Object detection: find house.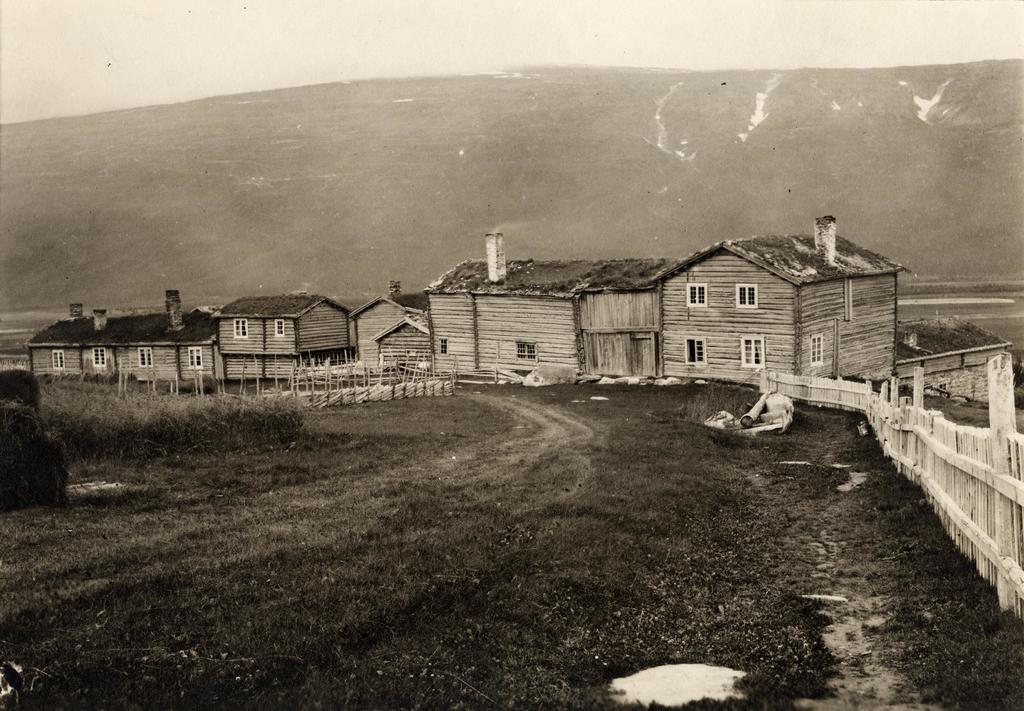
{"x1": 19, "y1": 284, "x2": 223, "y2": 399}.
